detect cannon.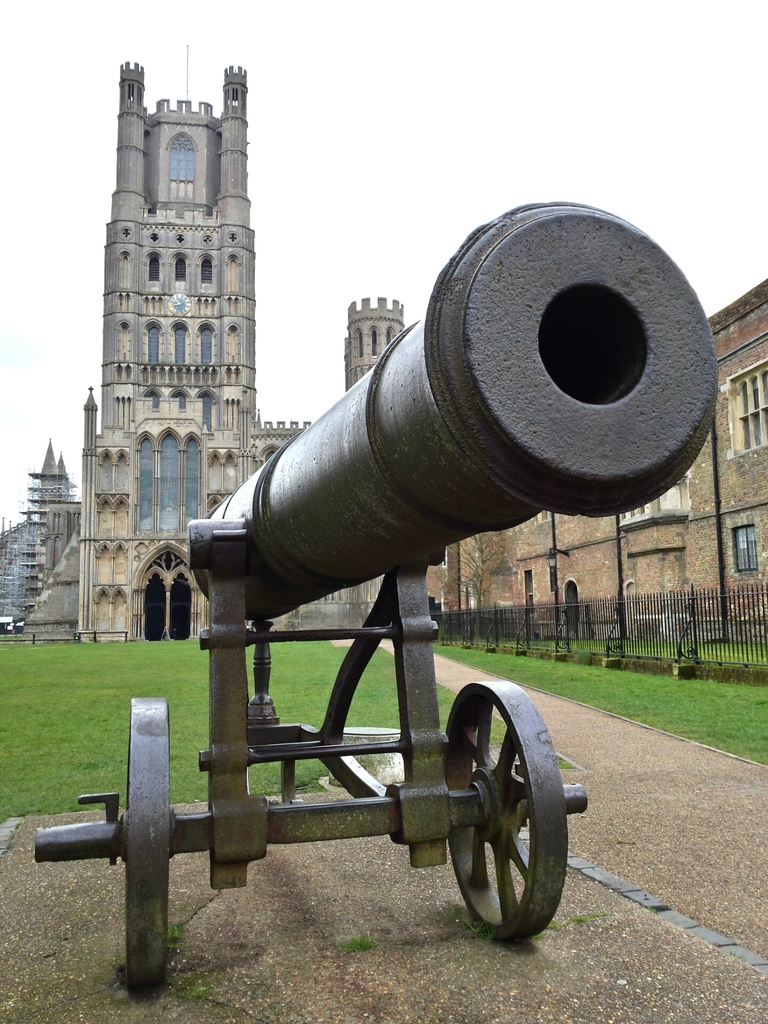
Detected at (left=33, top=197, right=725, bottom=1007).
